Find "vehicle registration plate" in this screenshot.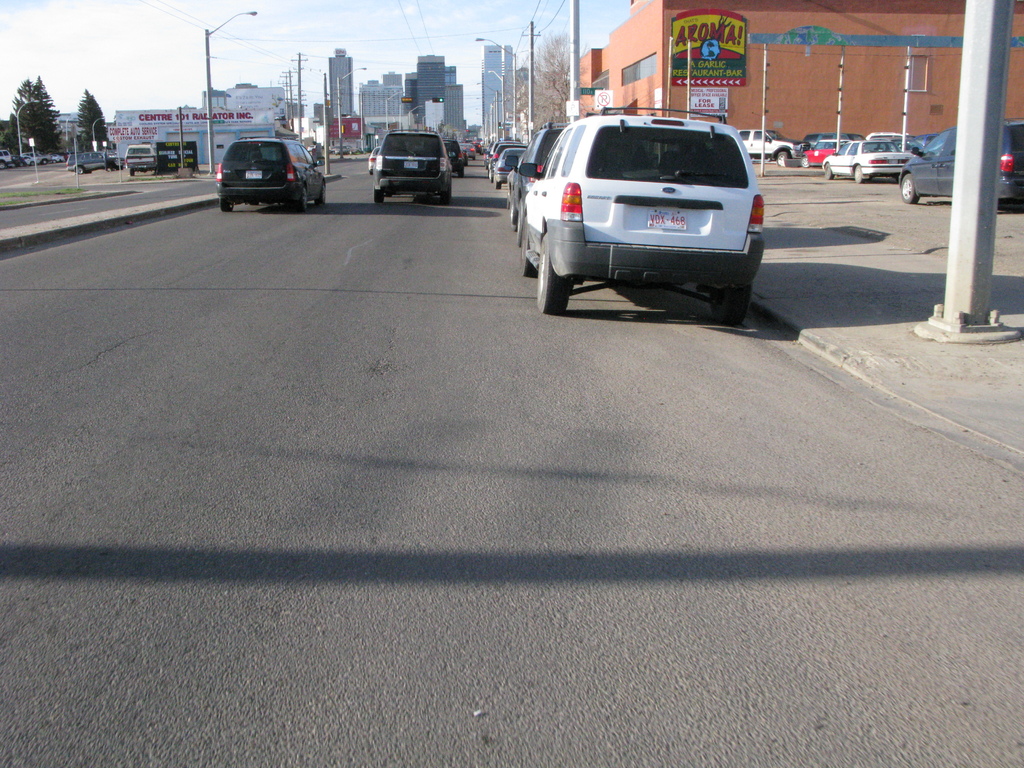
The bounding box for "vehicle registration plate" is locate(245, 172, 263, 179).
